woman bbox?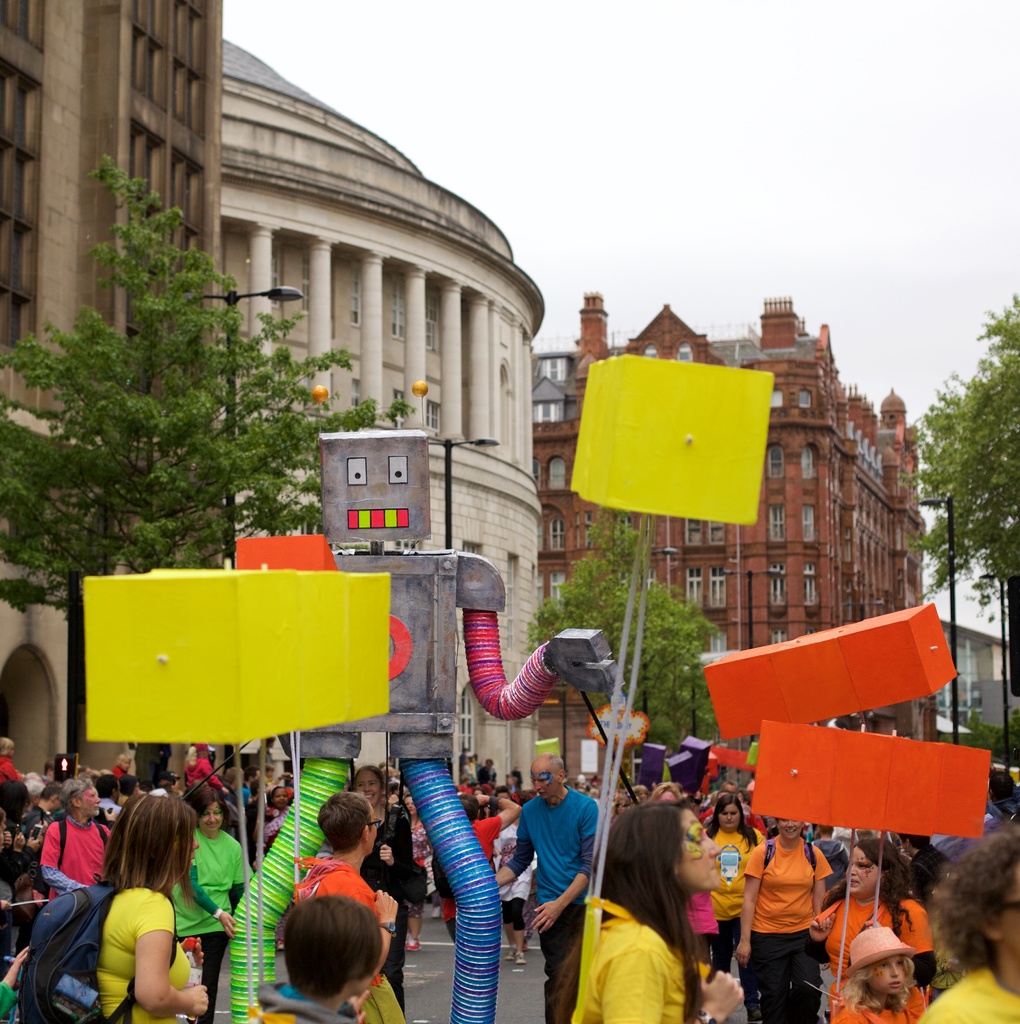
bbox=[679, 897, 718, 1023]
